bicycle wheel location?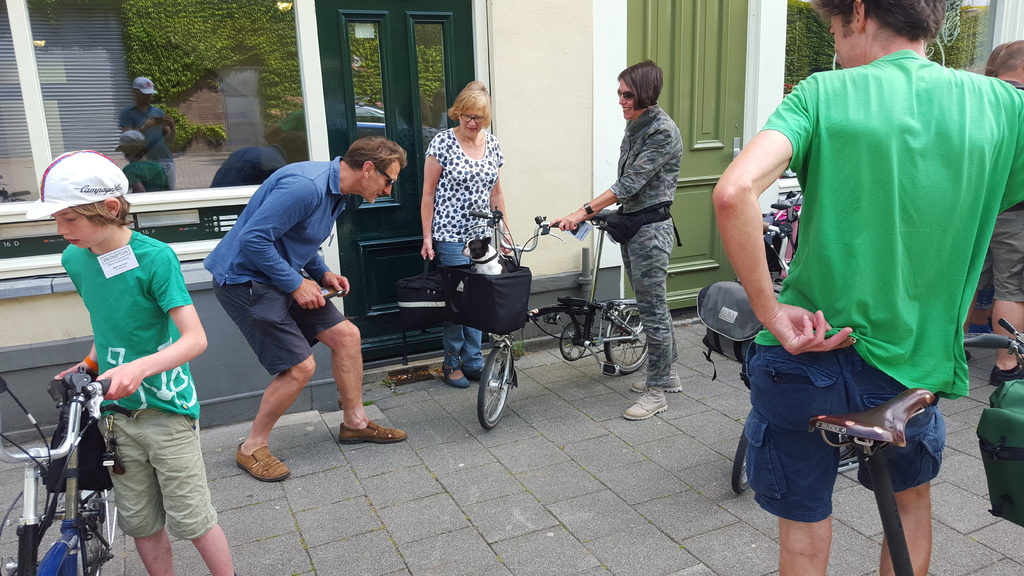
<box>74,492,130,575</box>
